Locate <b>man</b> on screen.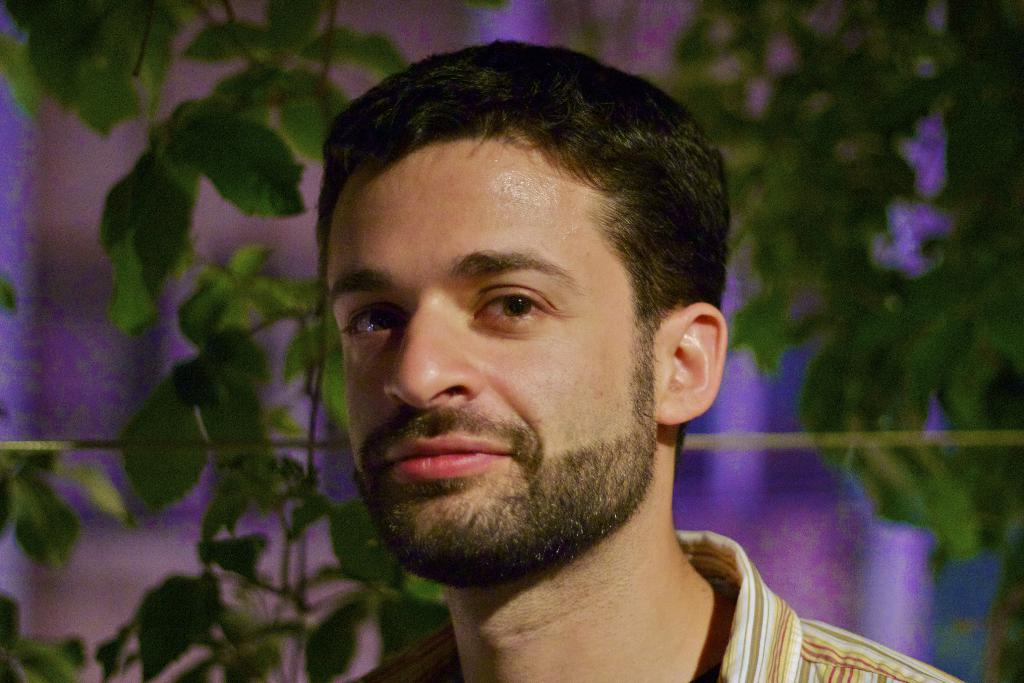
On screen at left=212, top=29, right=931, bottom=682.
